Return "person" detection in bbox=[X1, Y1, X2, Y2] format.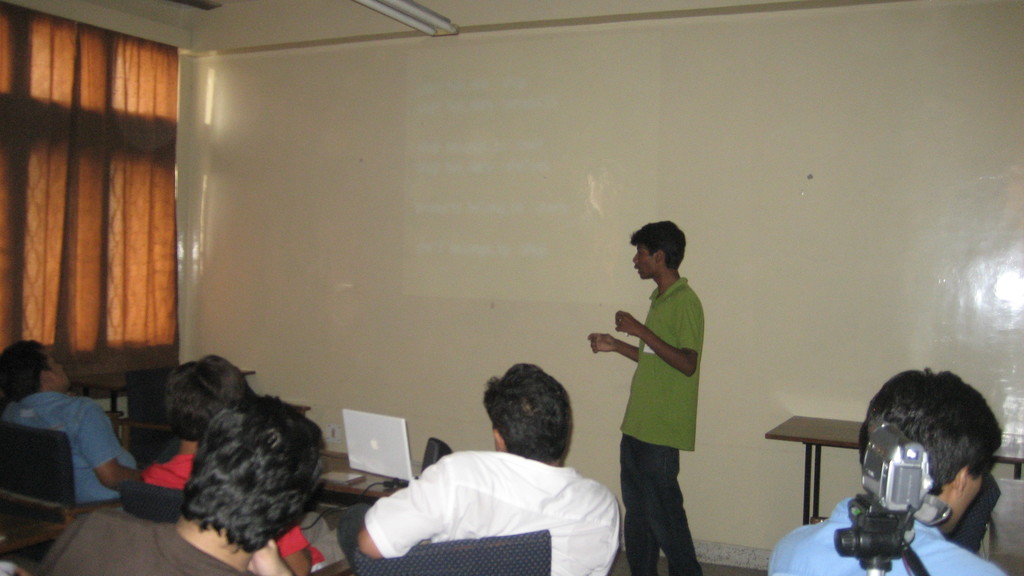
bbox=[0, 335, 182, 501].
